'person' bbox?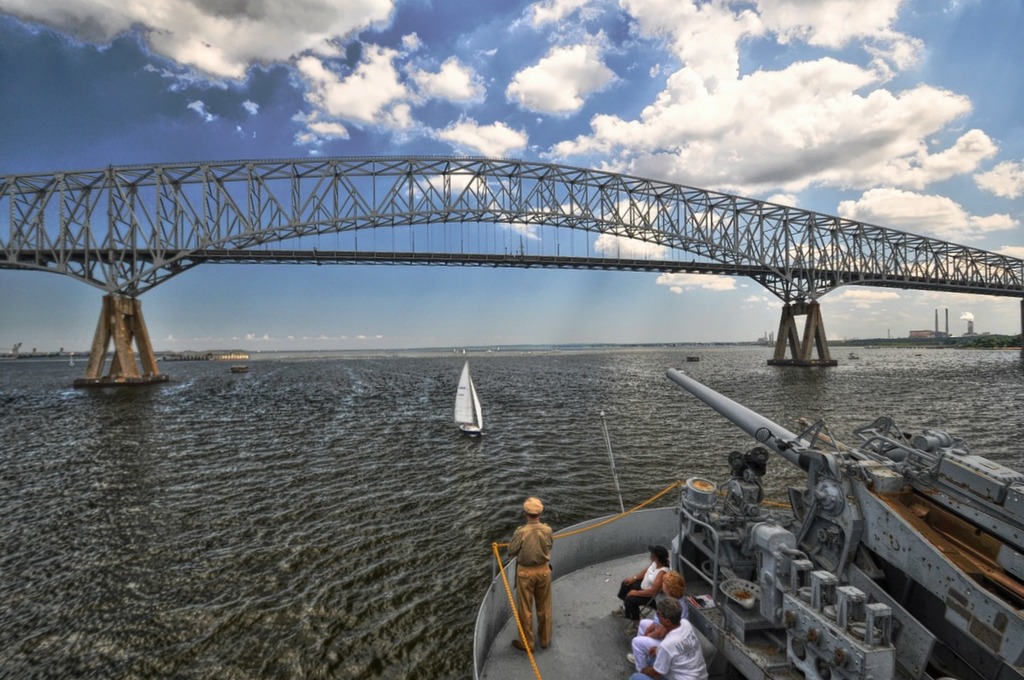
[619, 539, 681, 634]
